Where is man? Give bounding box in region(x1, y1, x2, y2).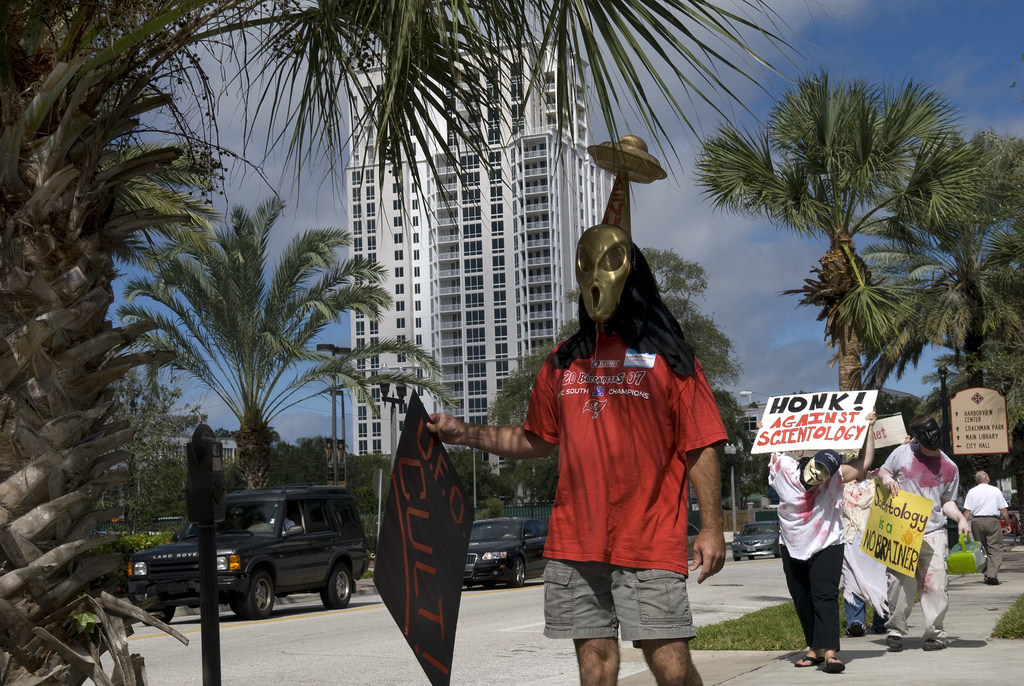
region(490, 214, 735, 685).
